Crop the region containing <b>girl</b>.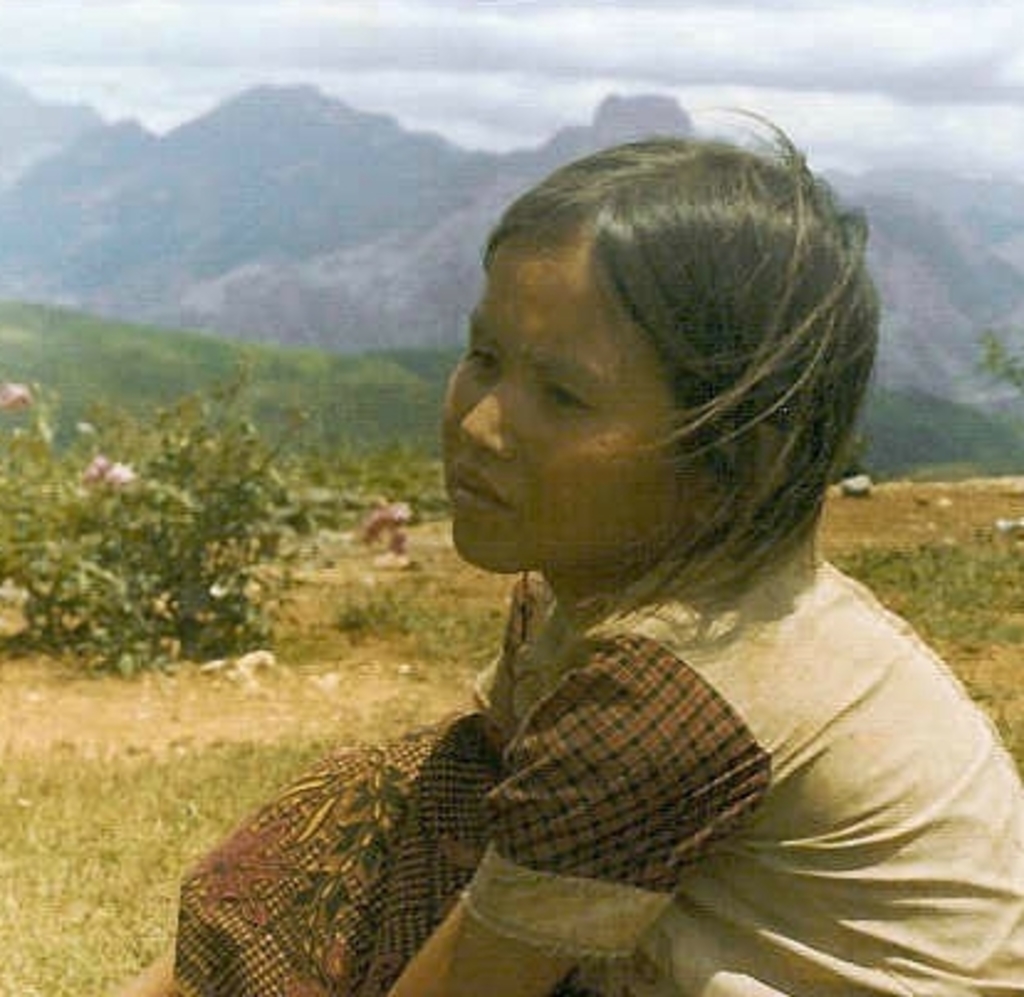
Crop region: (x1=119, y1=94, x2=1022, y2=995).
